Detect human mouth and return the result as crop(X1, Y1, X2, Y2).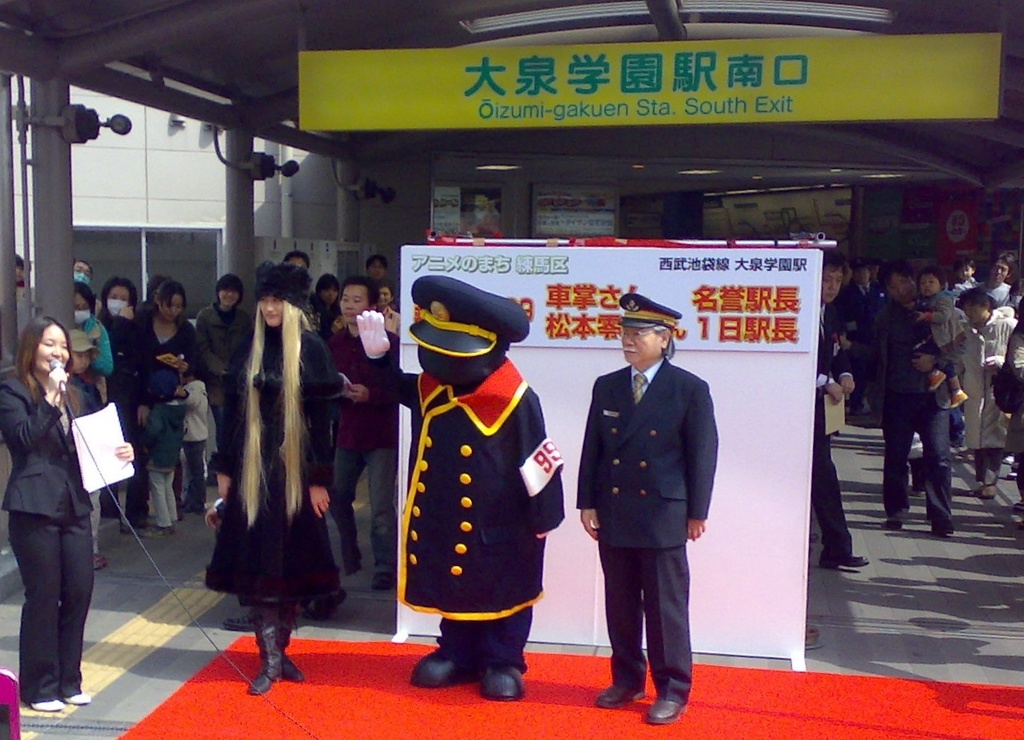
crop(264, 312, 275, 318).
